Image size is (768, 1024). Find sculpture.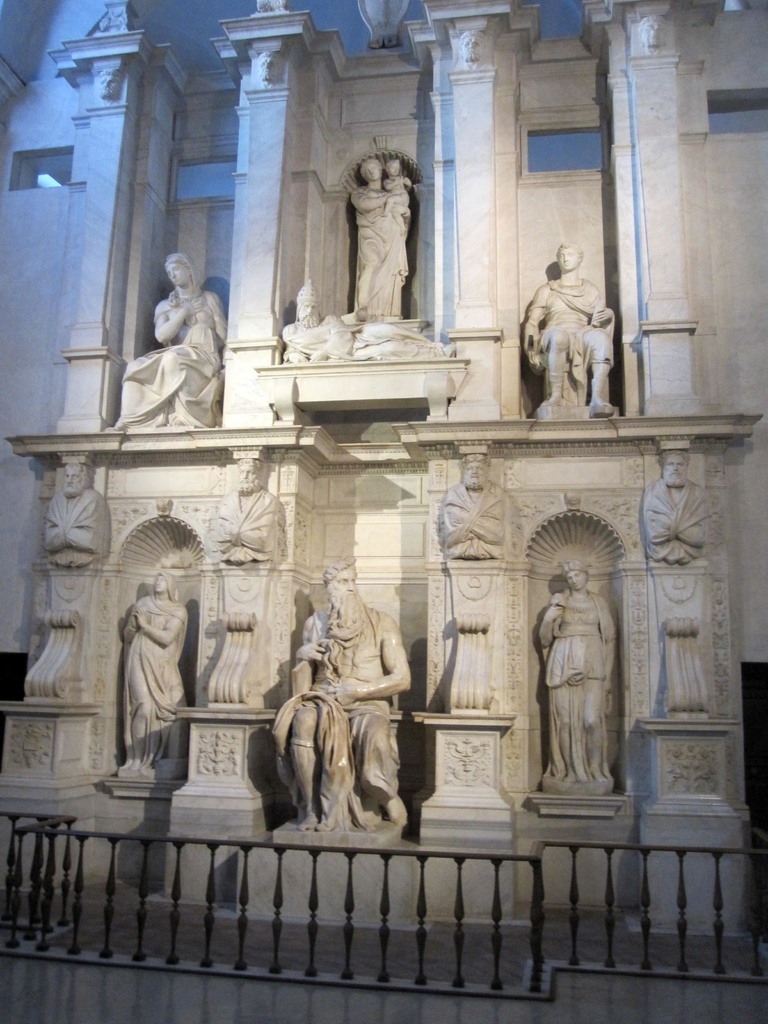
(left=253, top=49, right=290, bottom=84).
